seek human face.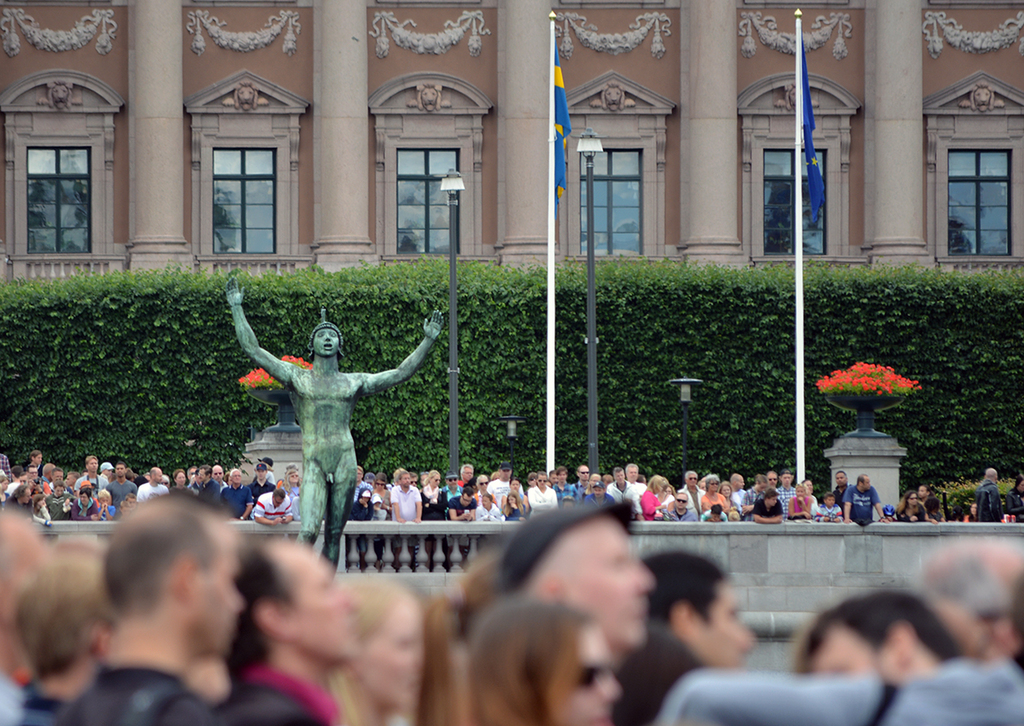
[314,321,341,356].
